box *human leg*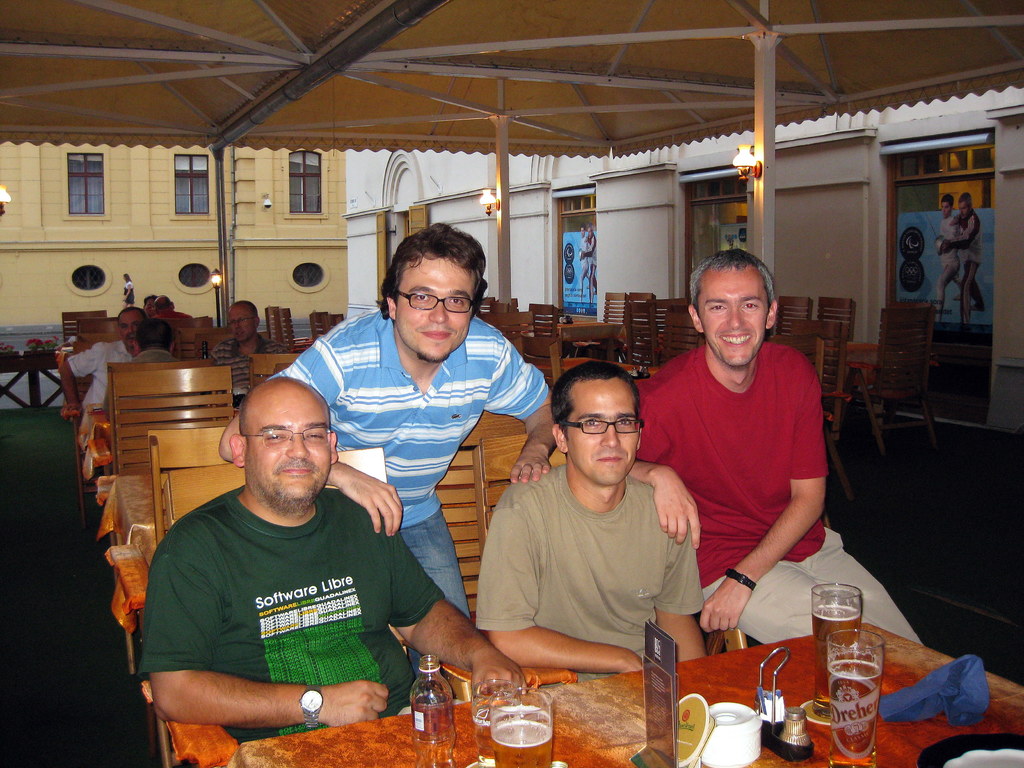
<bbox>412, 507, 464, 695</bbox>
